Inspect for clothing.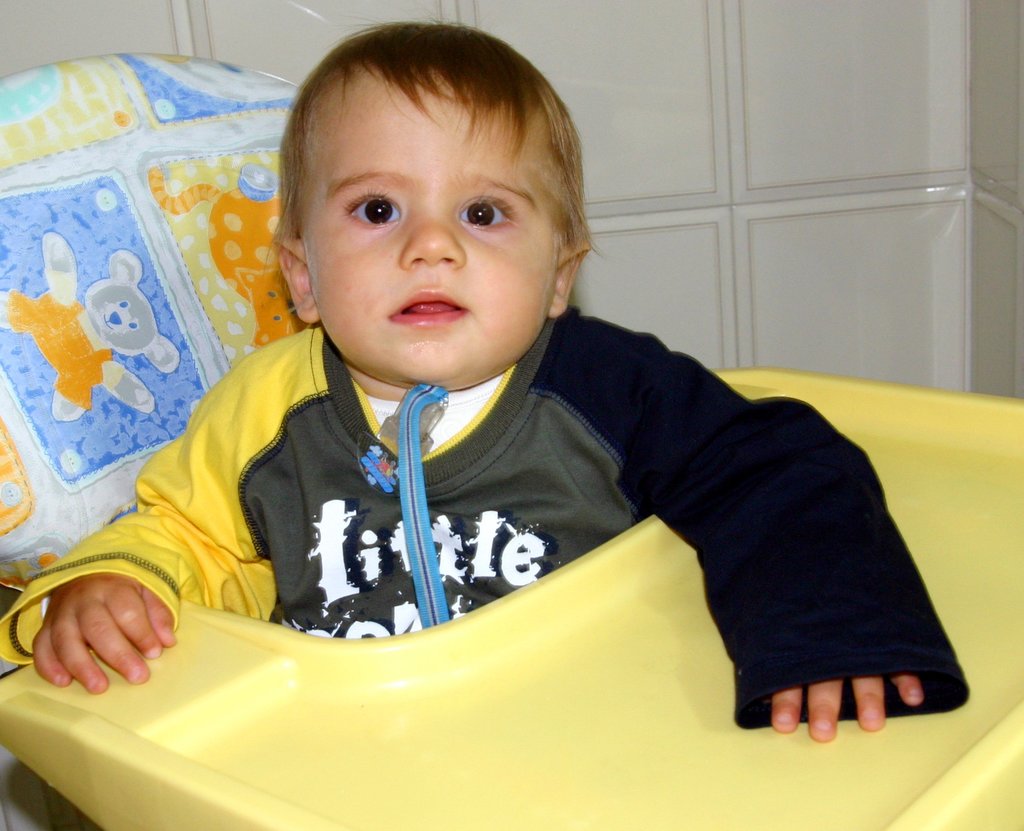
Inspection: {"left": 82, "top": 193, "right": 937, "bottom": 767}.
